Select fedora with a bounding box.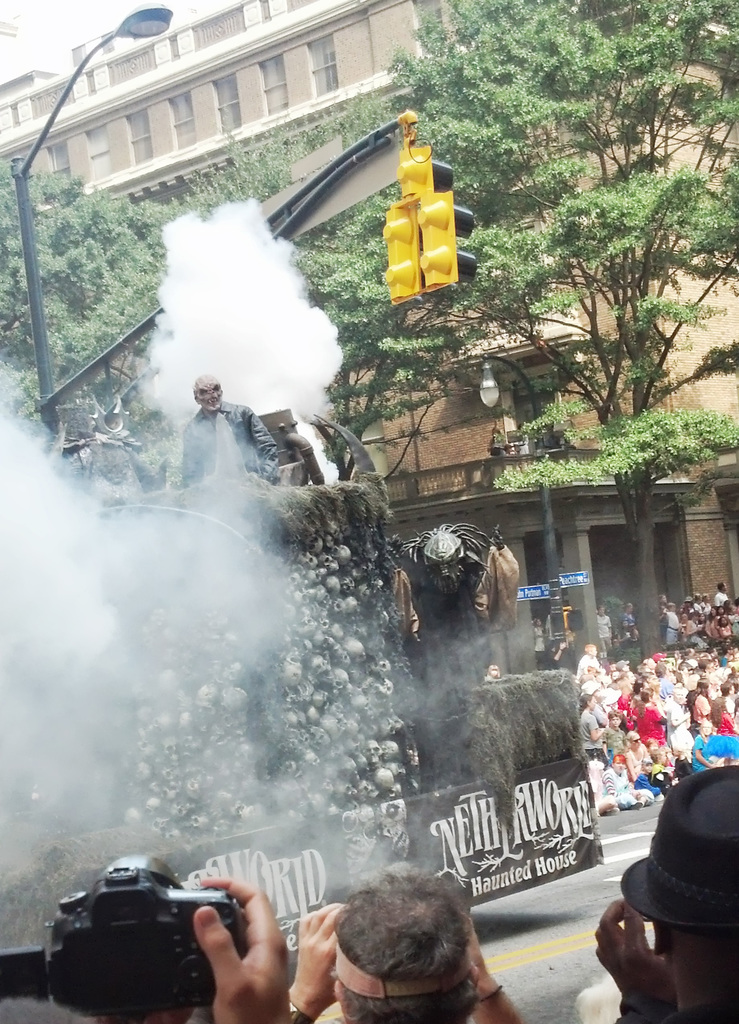
612 762 738 968.
